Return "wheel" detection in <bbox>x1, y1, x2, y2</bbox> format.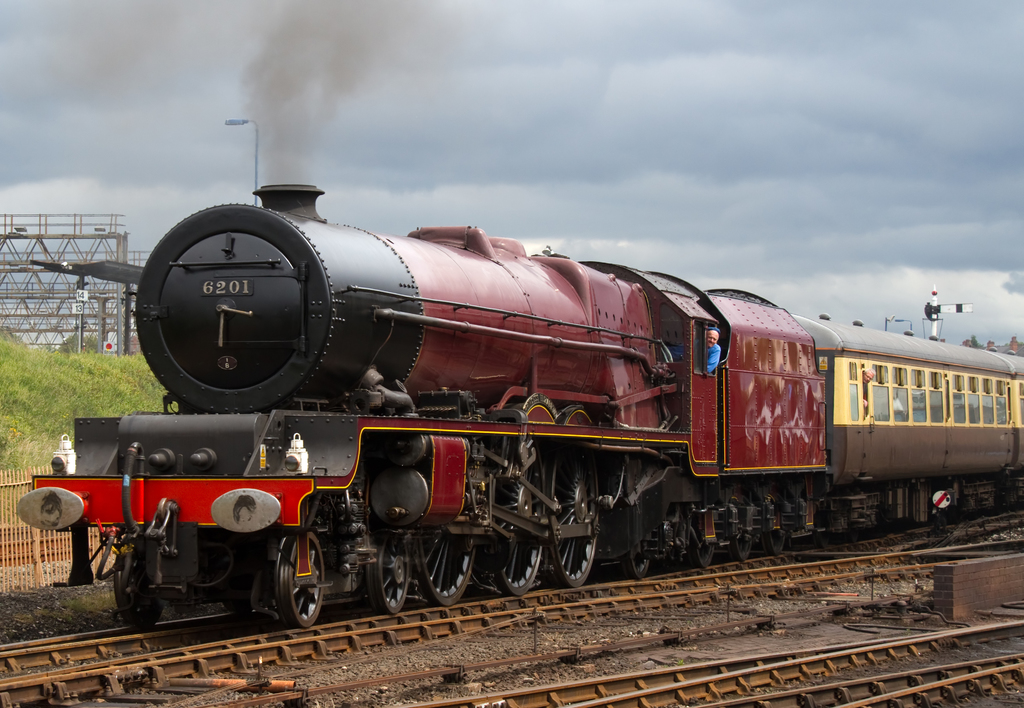
<bbox>266, 538, 321, 632</bbox>.
